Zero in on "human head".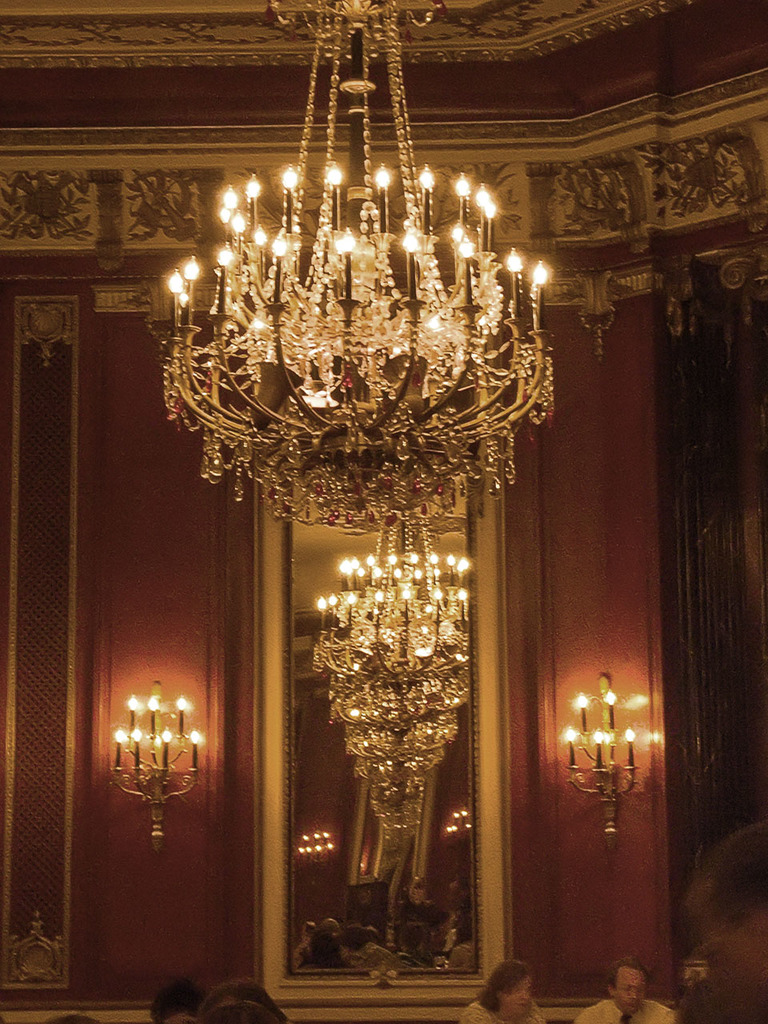
Zeroed in: (598, 946, 657, 1015).
